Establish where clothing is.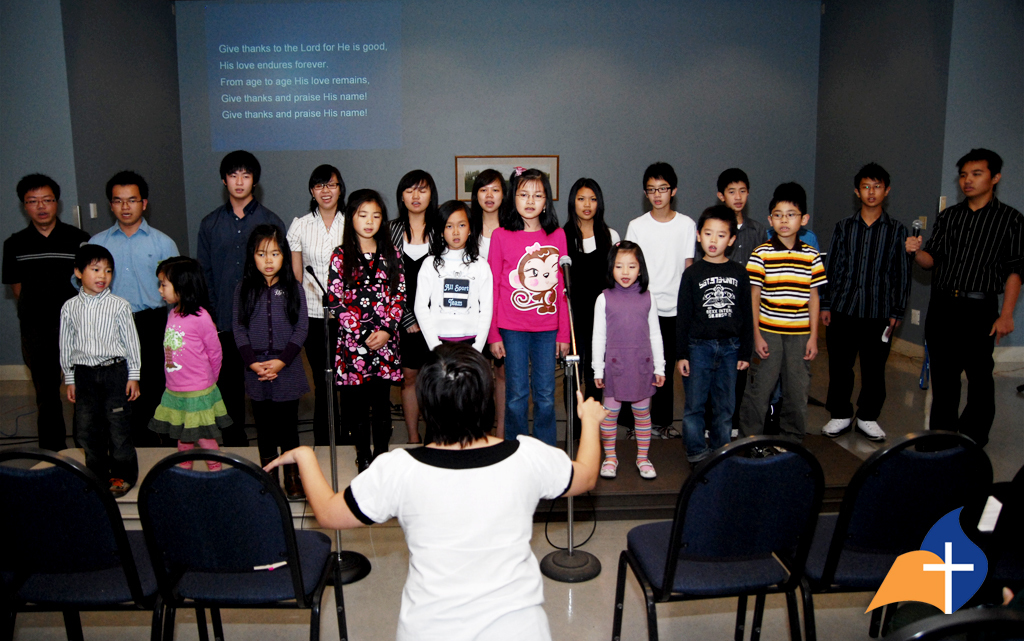
Established at (left=62, top=291, right=147, bottom=503).
